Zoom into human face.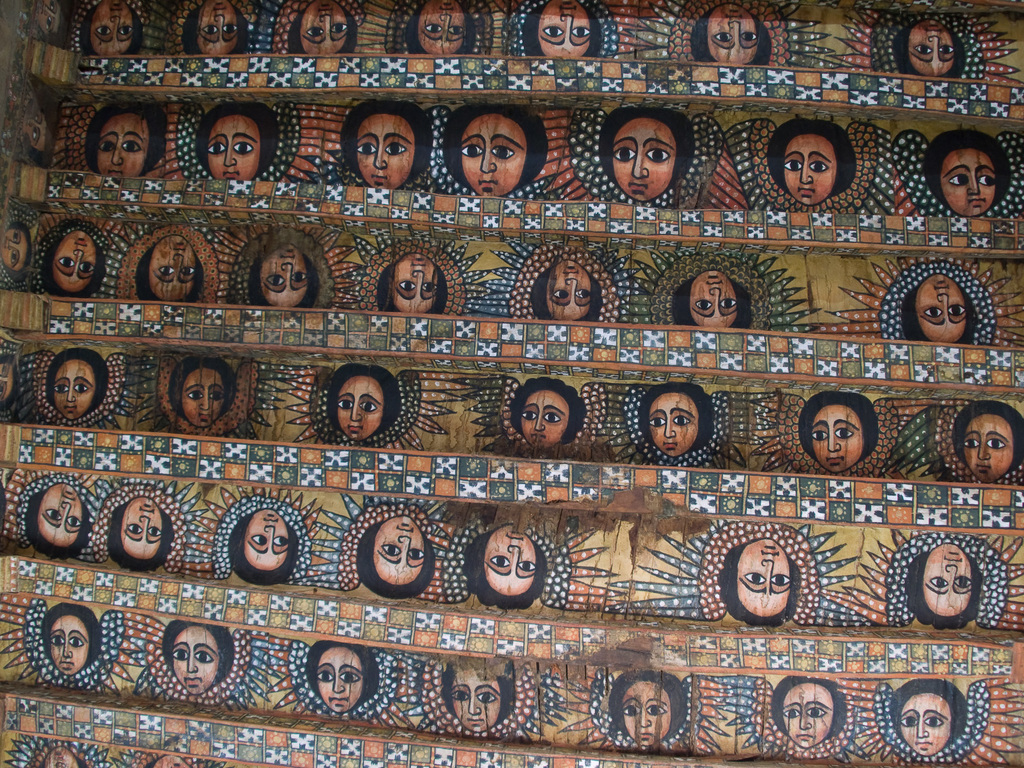
Zoom target: <region>520, 388, 570, 445</region>.
